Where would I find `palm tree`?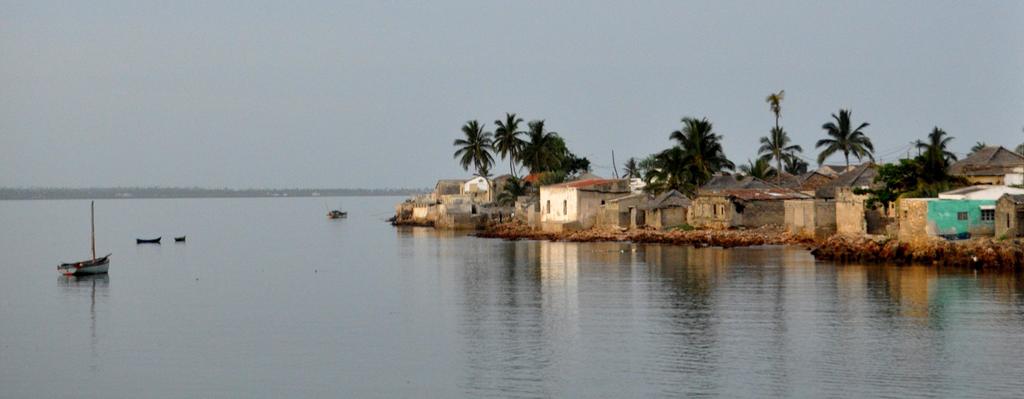
At box(528, 118, 572, 163).
